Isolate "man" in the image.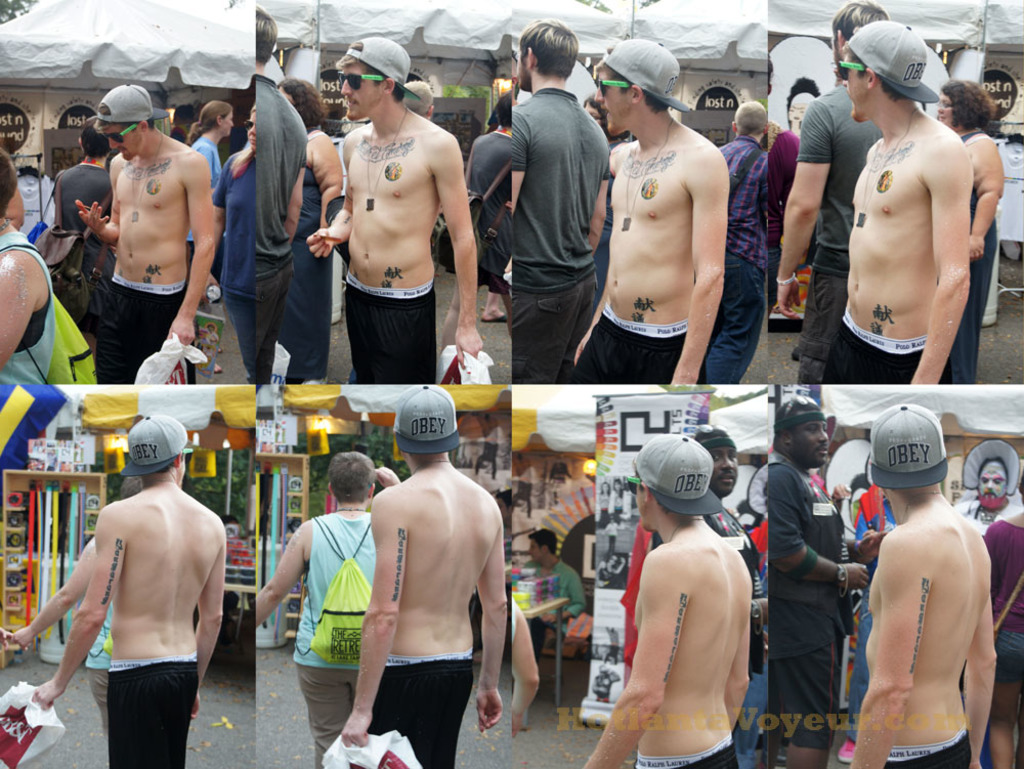
Isolated region: 714/97/768/379.
